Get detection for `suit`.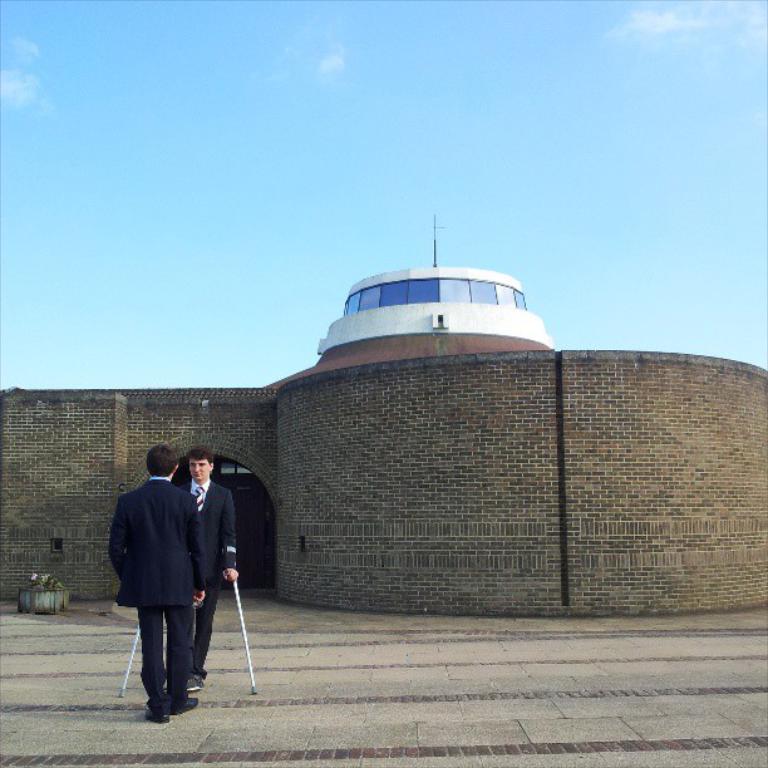
Detection: <bbox>184, 476, 238, 678</bbox>.
